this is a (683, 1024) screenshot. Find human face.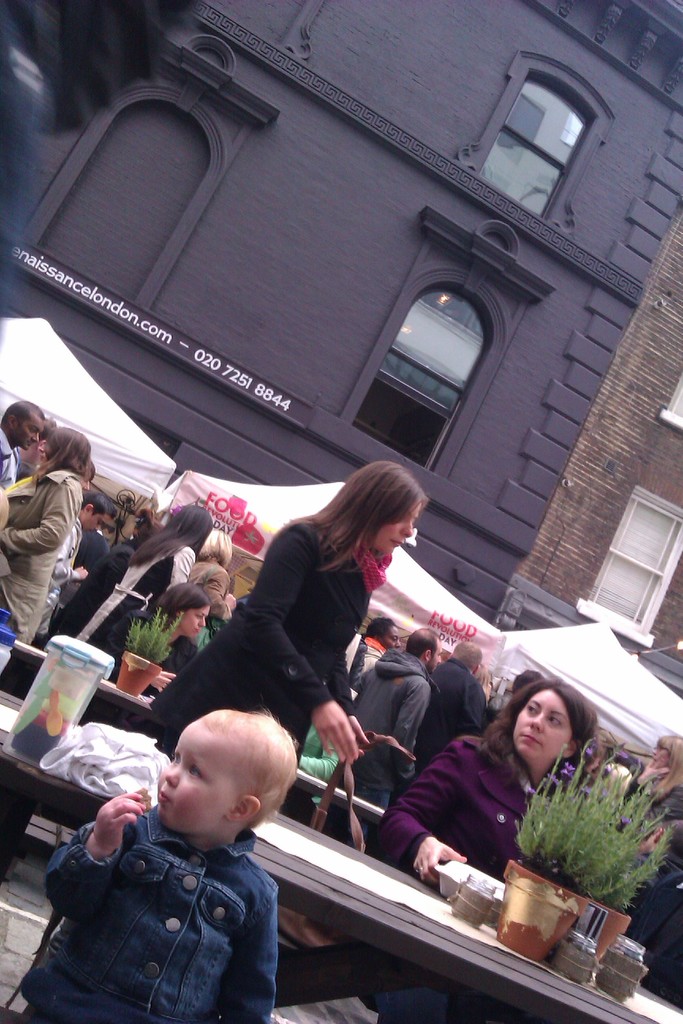
Bounding box: left=370, top=509, right=417, bottom=557.
